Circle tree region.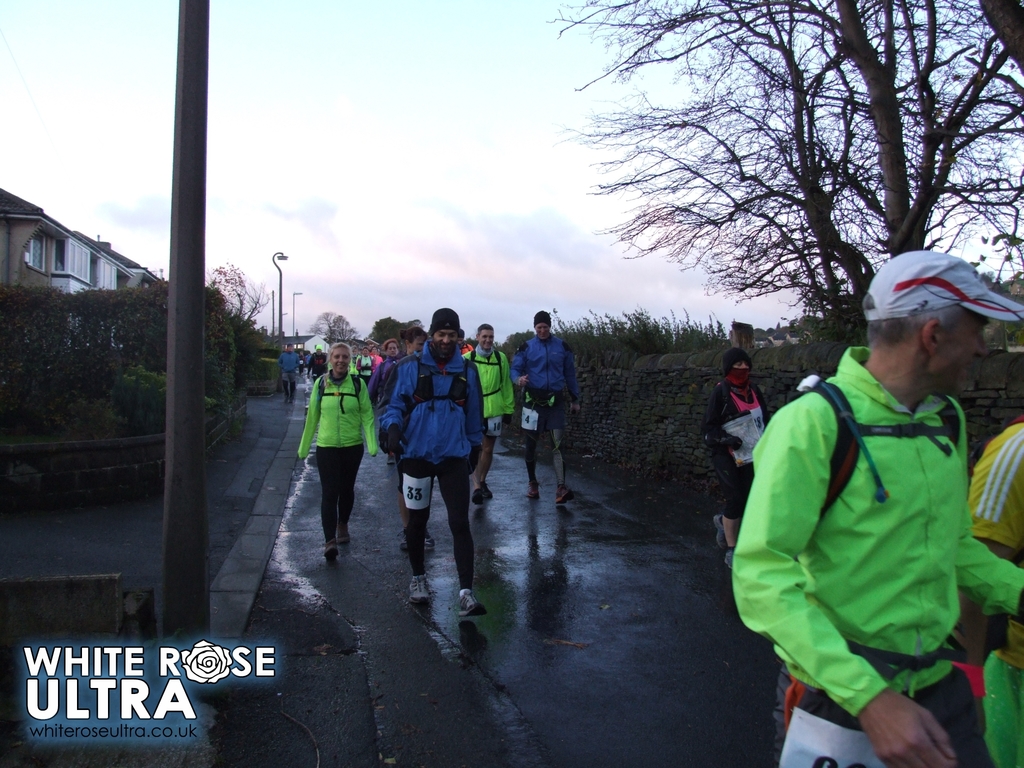
Region: x1=312, y1=310, x2=354, y2=338.
